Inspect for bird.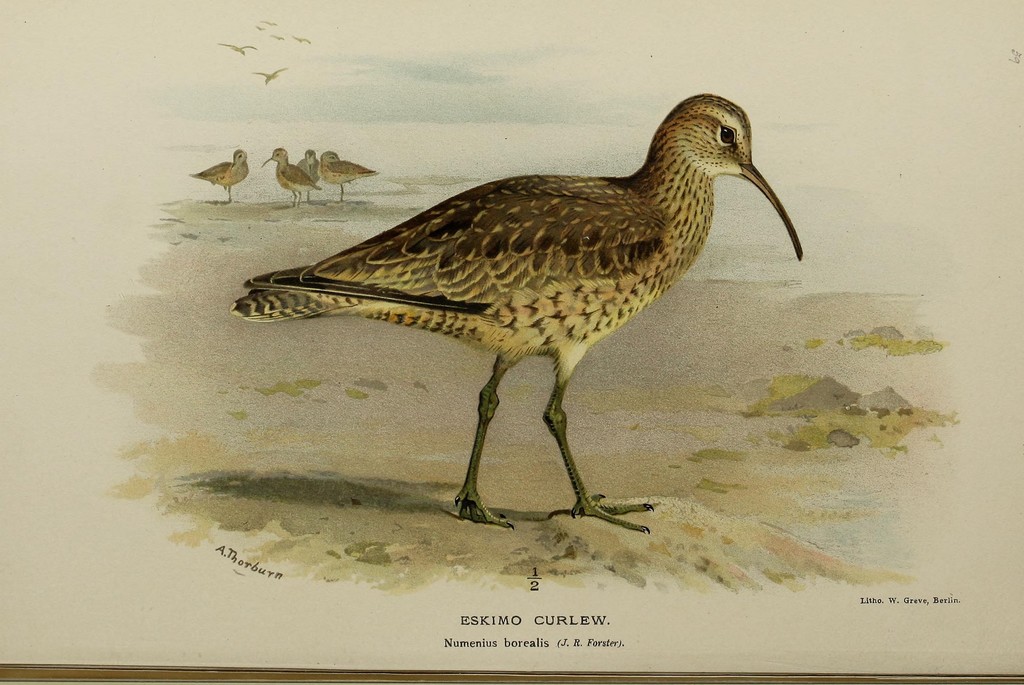
Inspection: 181/143/248/195.
